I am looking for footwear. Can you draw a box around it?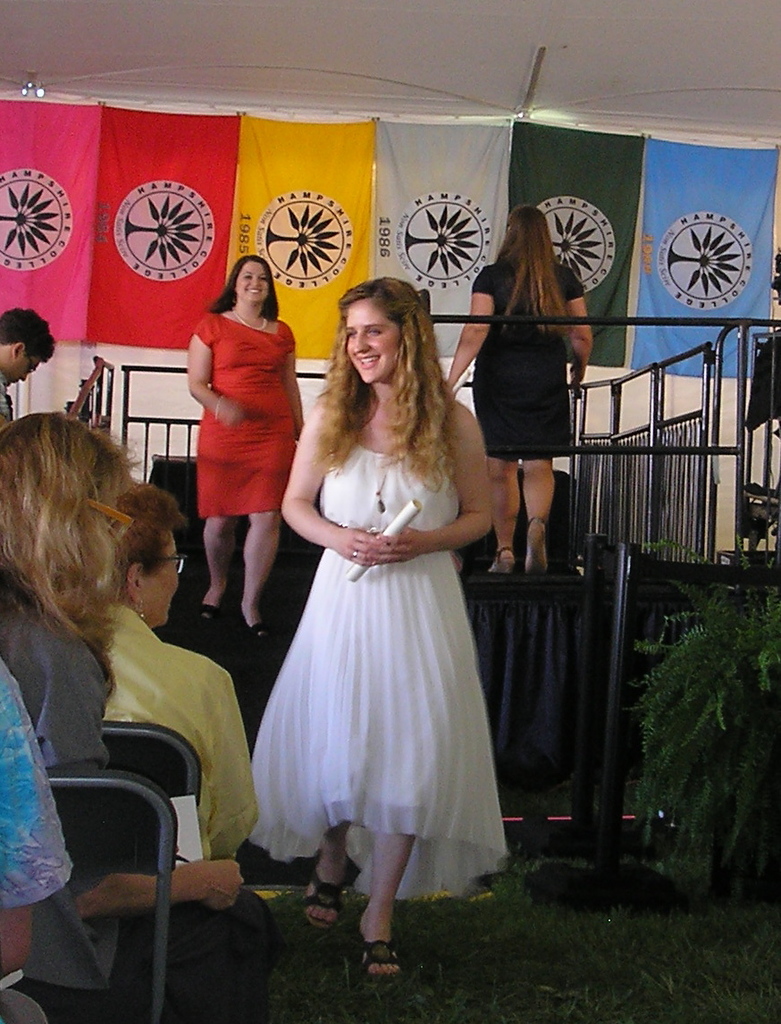
Sure, the bounding box is select_region(248, 625, 268, 637).
